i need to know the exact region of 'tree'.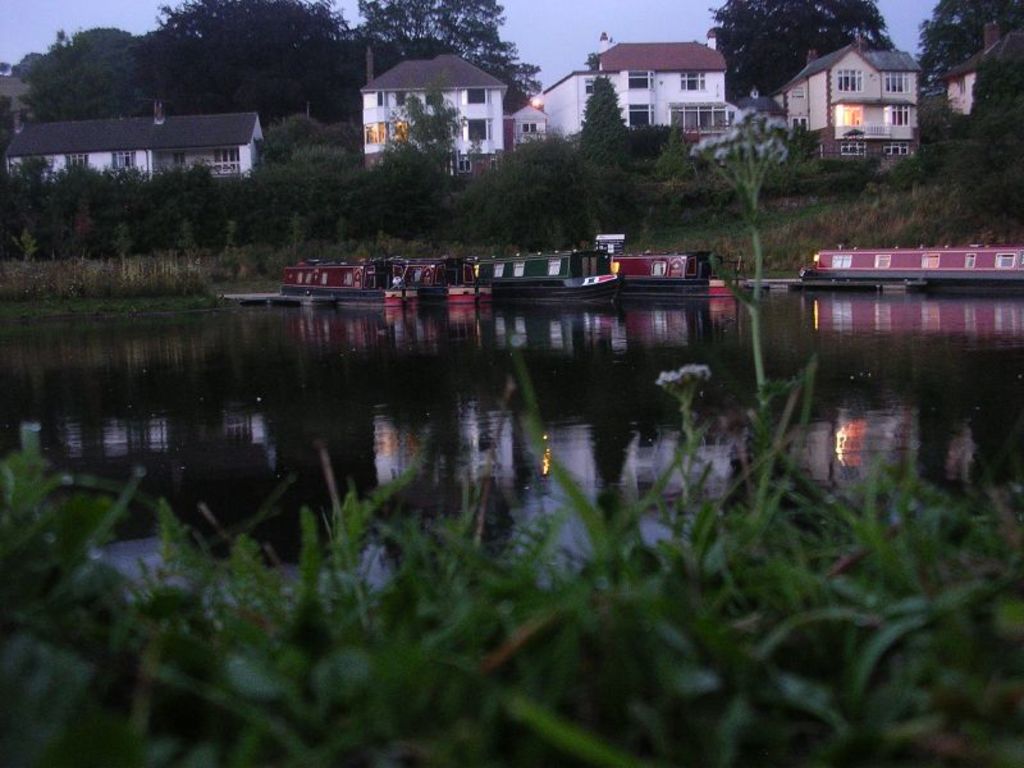
Region: (left=915, top=1, right=1019, bottom=88).
